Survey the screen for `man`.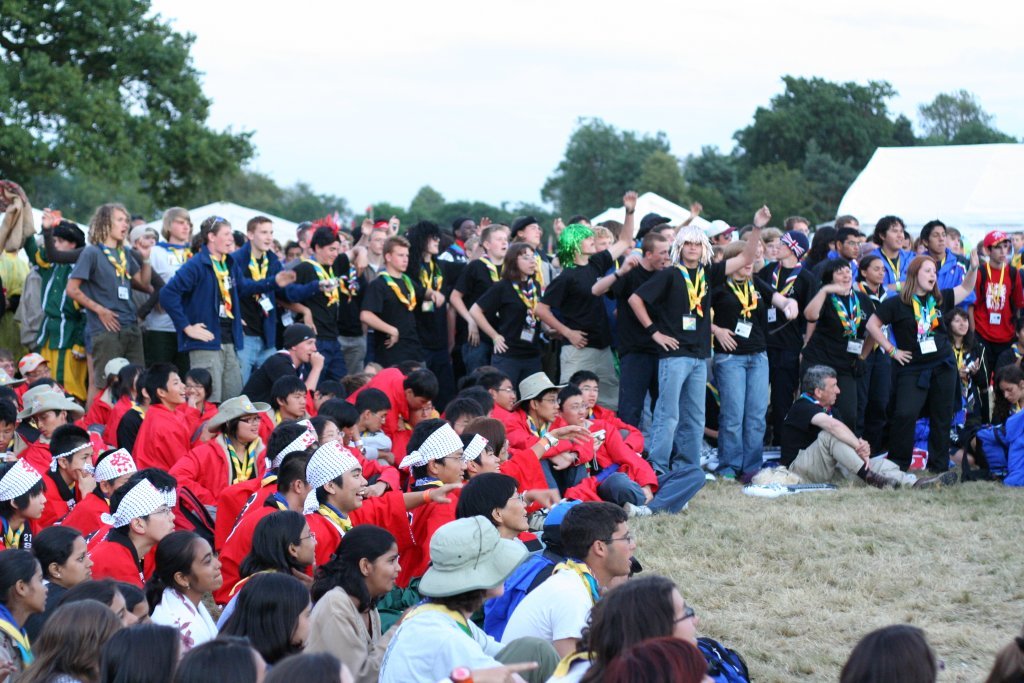
Survey found: [630,204,771,482].
